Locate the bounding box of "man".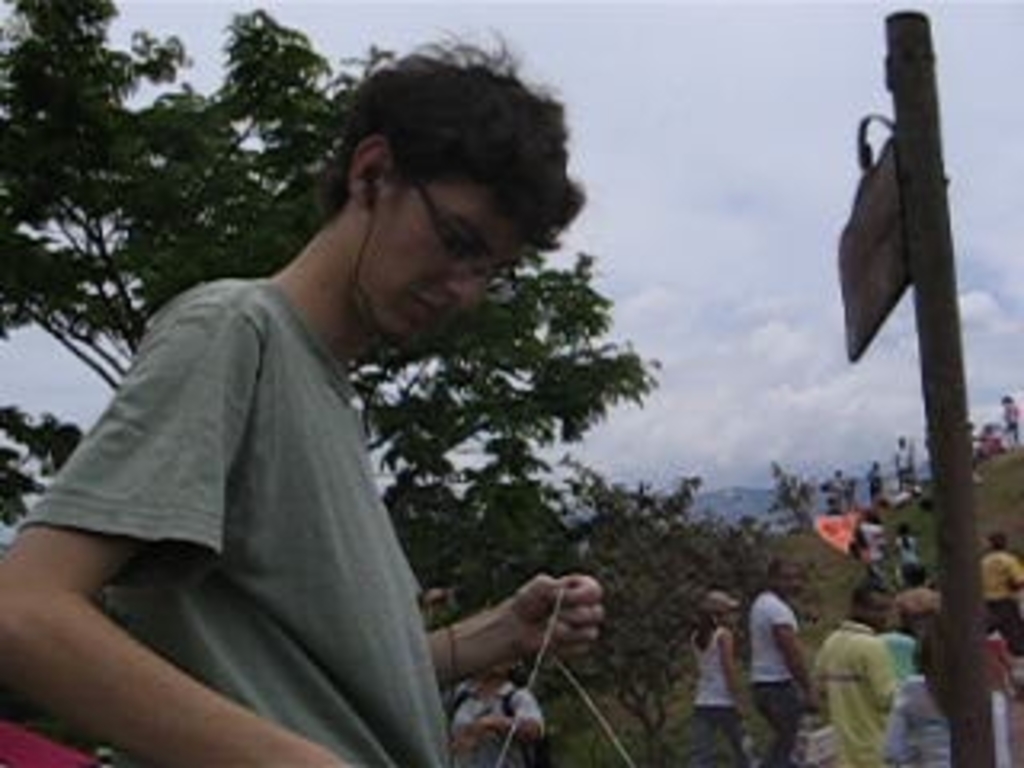
Bounding box: BBox(813, 586, 902, 765).
